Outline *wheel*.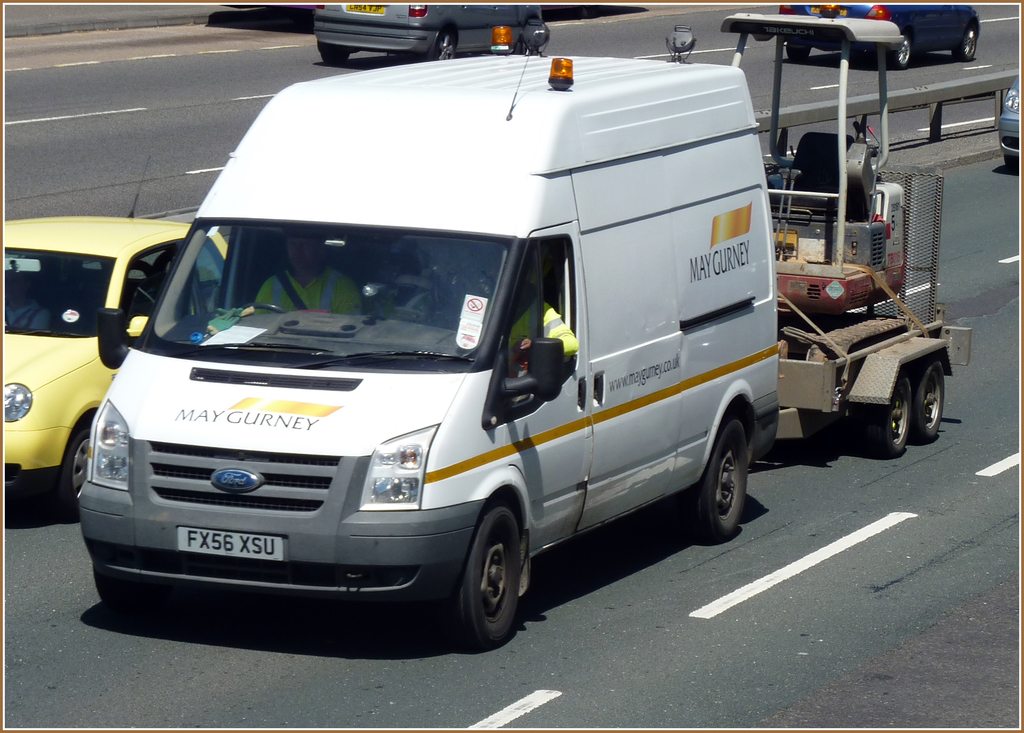
Outline: 787:40:808:60.
